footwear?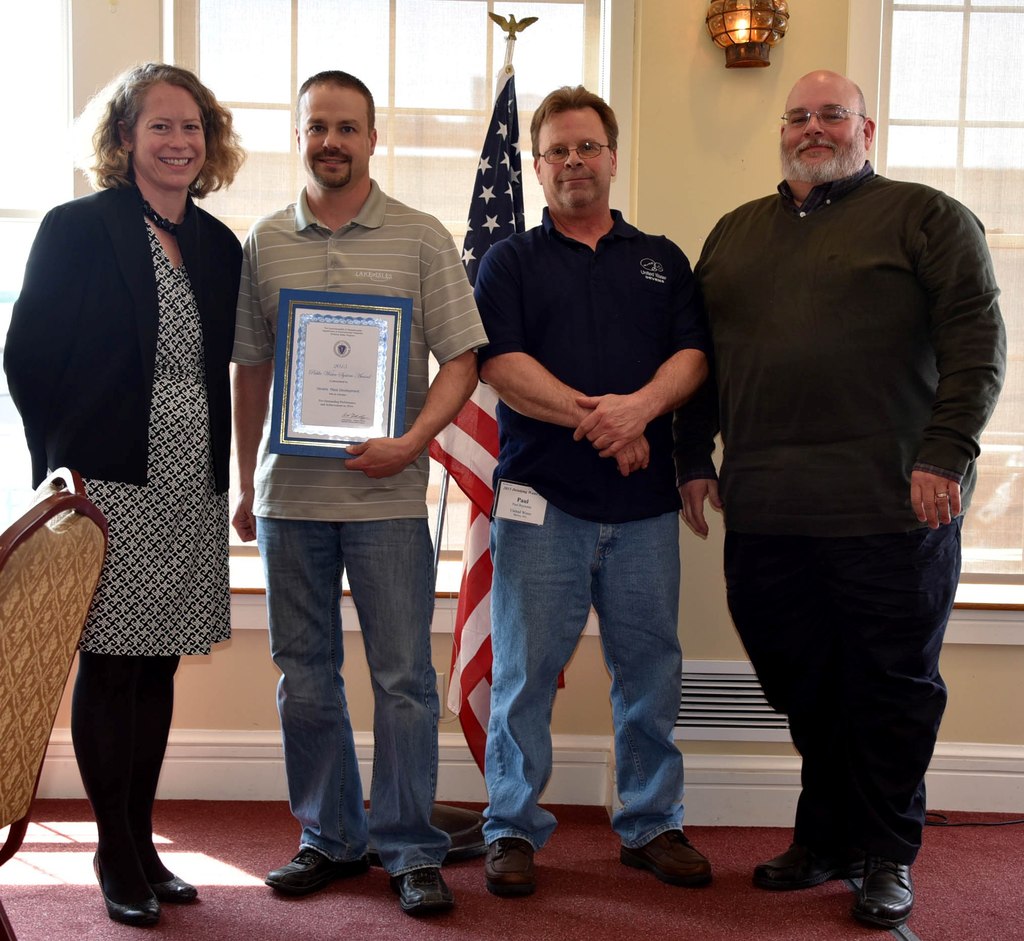
box(266, 844, 369, 892)
